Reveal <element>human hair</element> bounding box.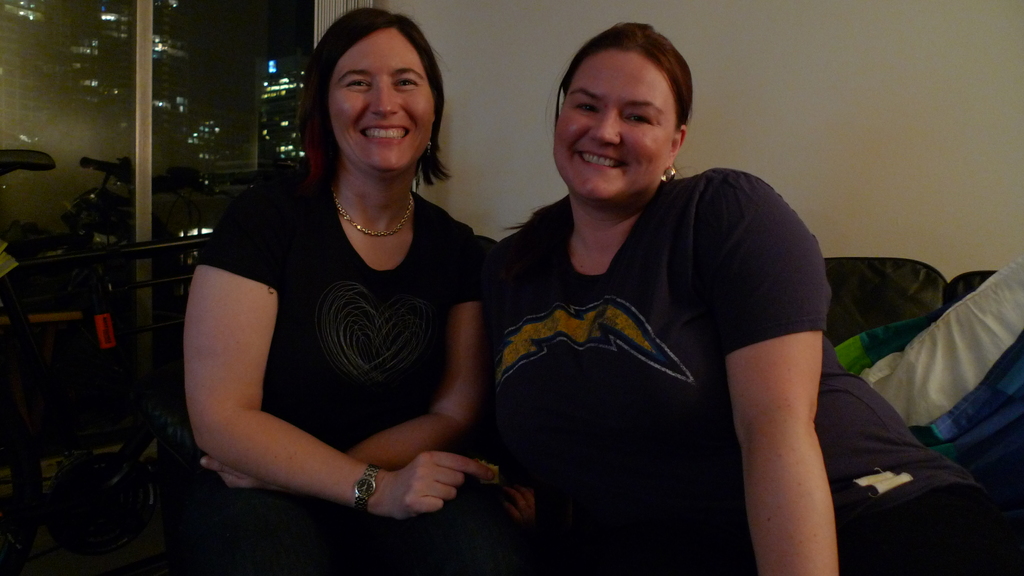
Revealed: (274,4,455,207).
